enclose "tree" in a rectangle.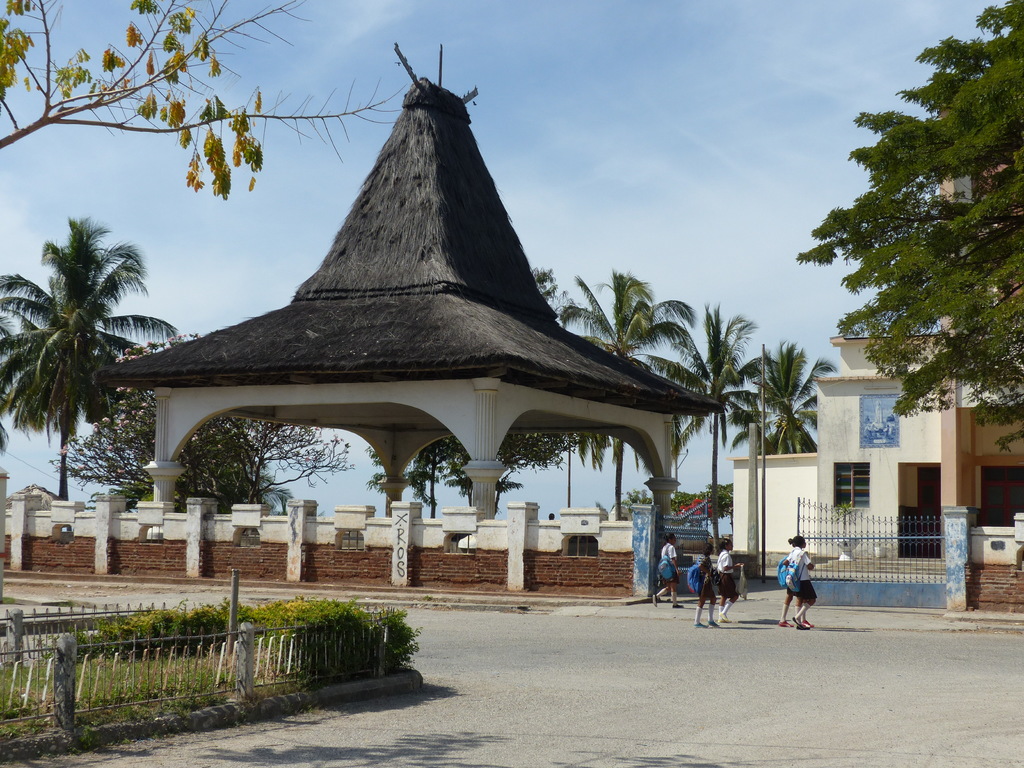
[0,0,383,232].
